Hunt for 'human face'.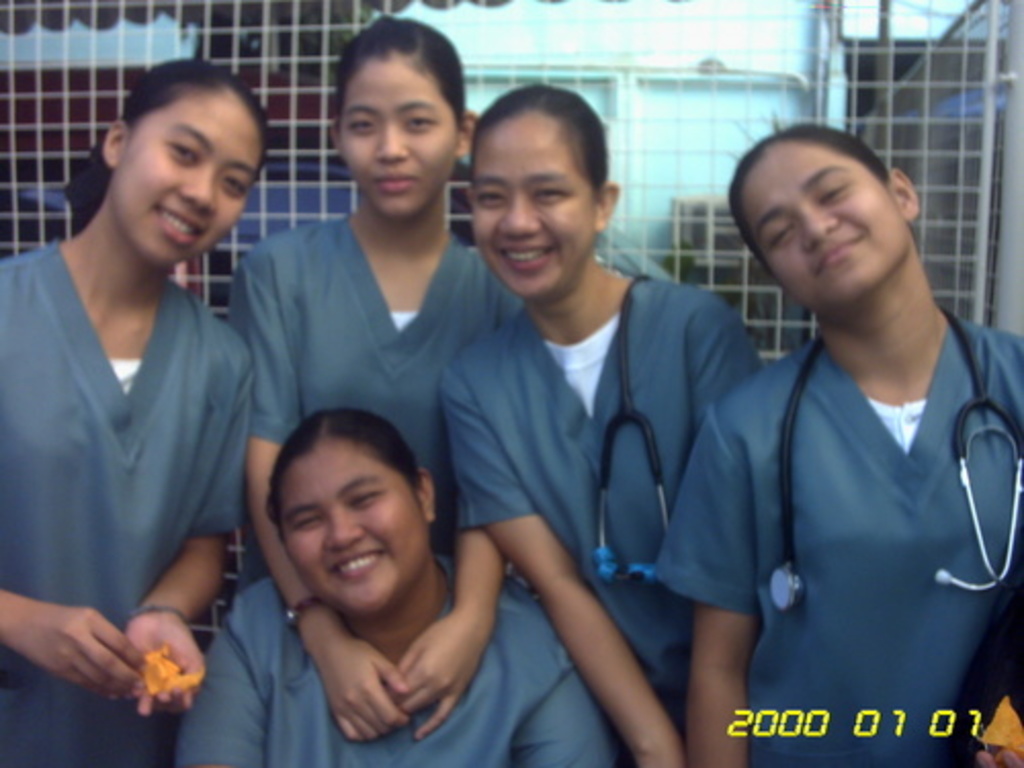
Hunted down at {"left": 463, "top": 113, "right": 598, "bottom": 289}.
